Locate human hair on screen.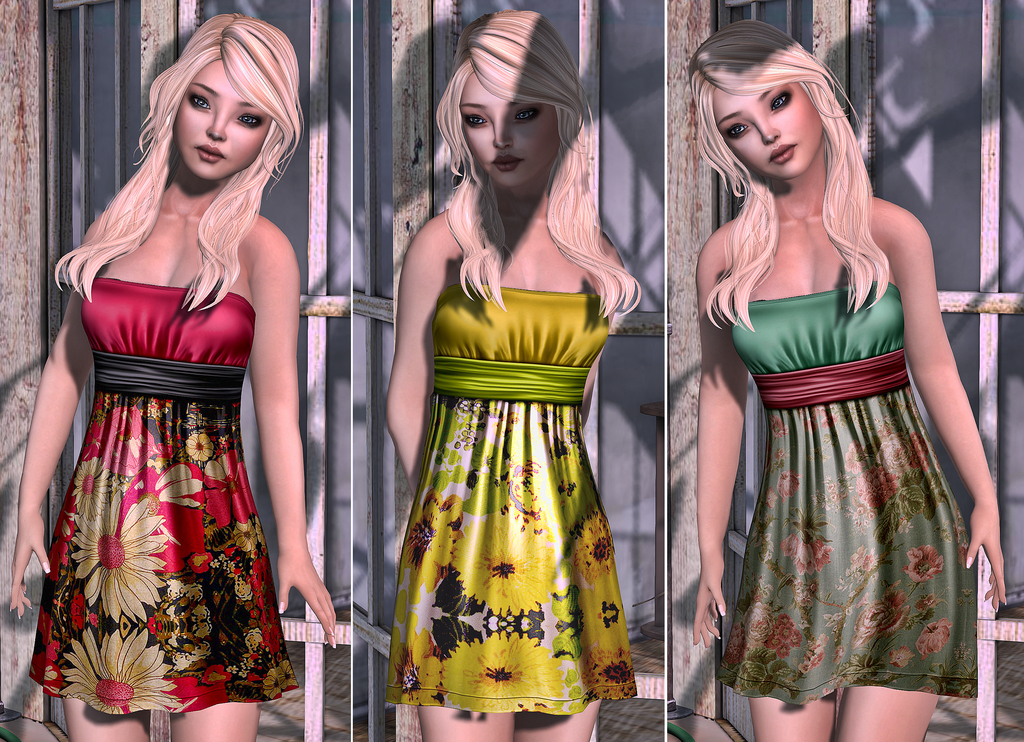
On screen at 434,6,644,325.
